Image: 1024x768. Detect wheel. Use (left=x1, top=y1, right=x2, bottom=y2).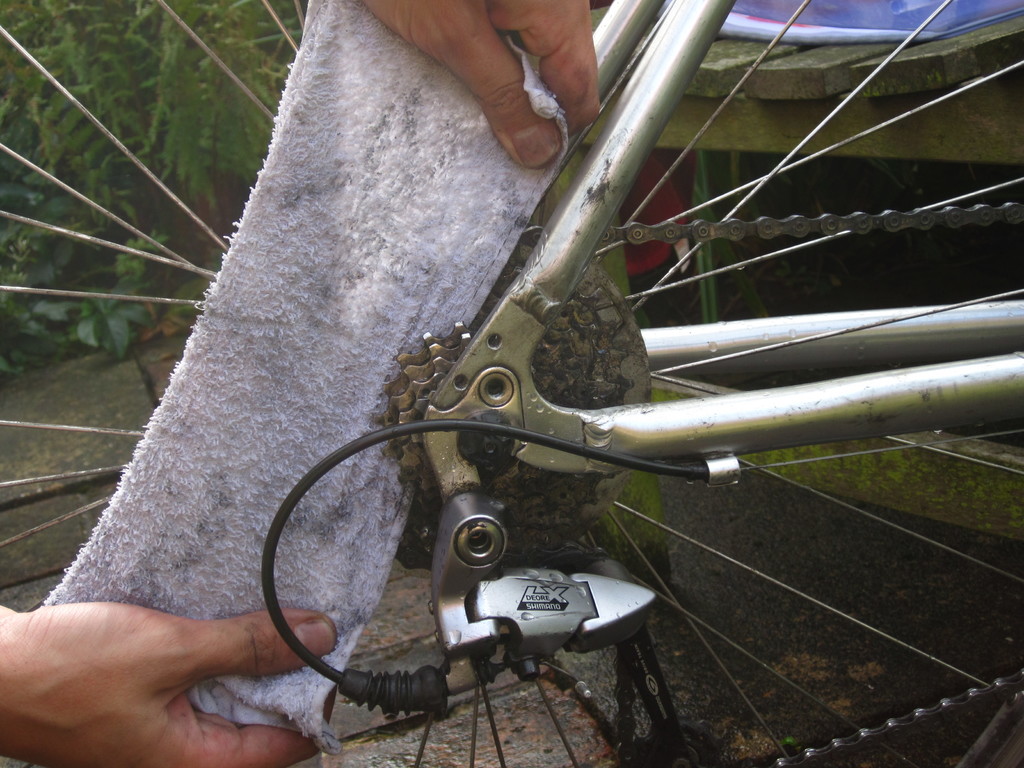
(left=0, top=0, right=1023, bottom=767).
